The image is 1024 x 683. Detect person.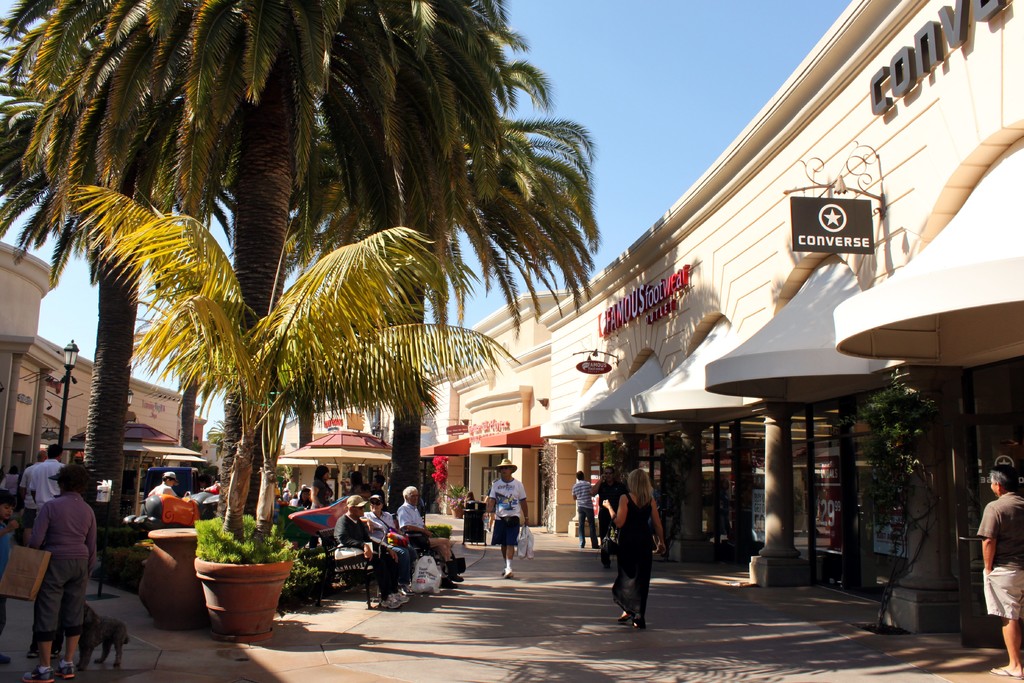
Detection: select_region(337, 497, 391, 598).
